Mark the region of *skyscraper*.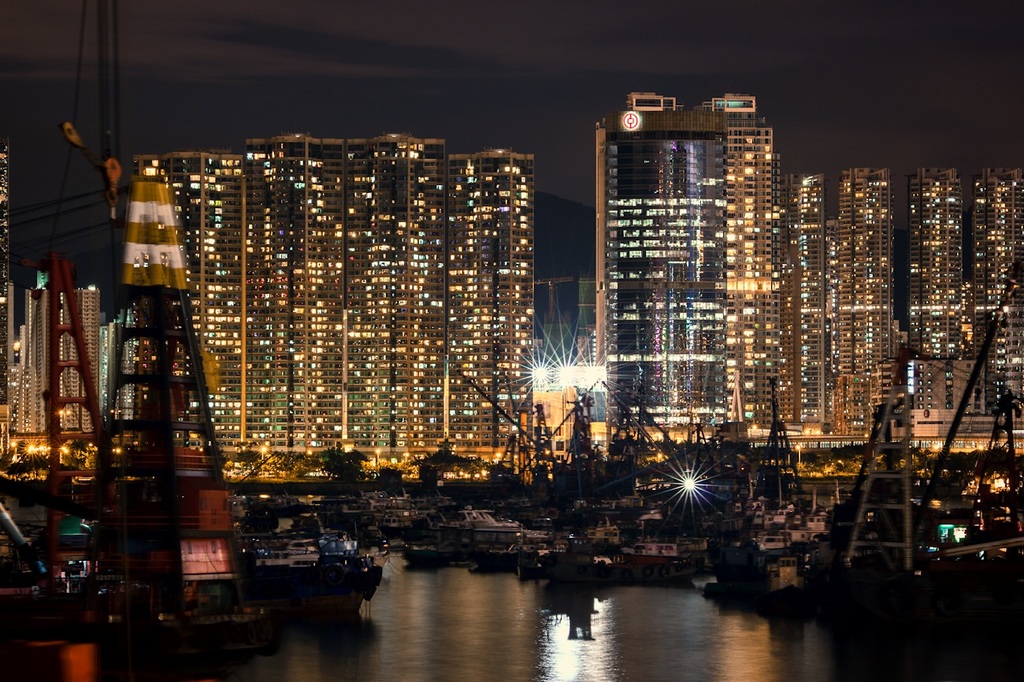
Region: detection(971, 161, 1020, 407).
